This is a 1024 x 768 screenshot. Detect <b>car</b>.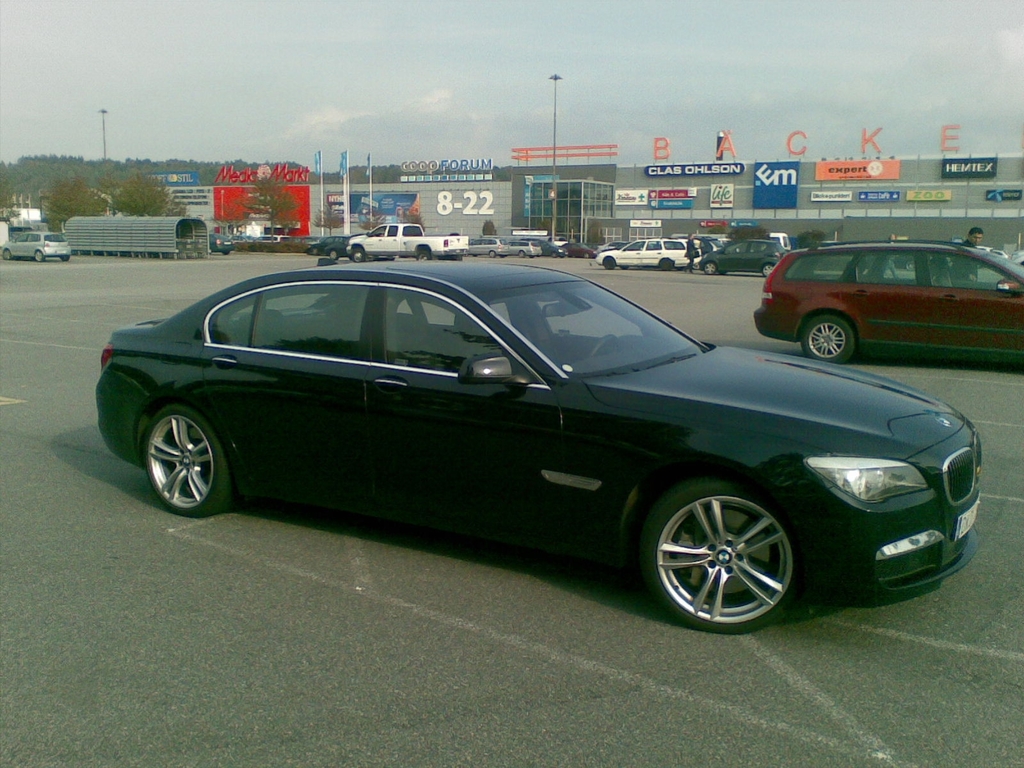
bbox=[91, 259, 1000, 640].
